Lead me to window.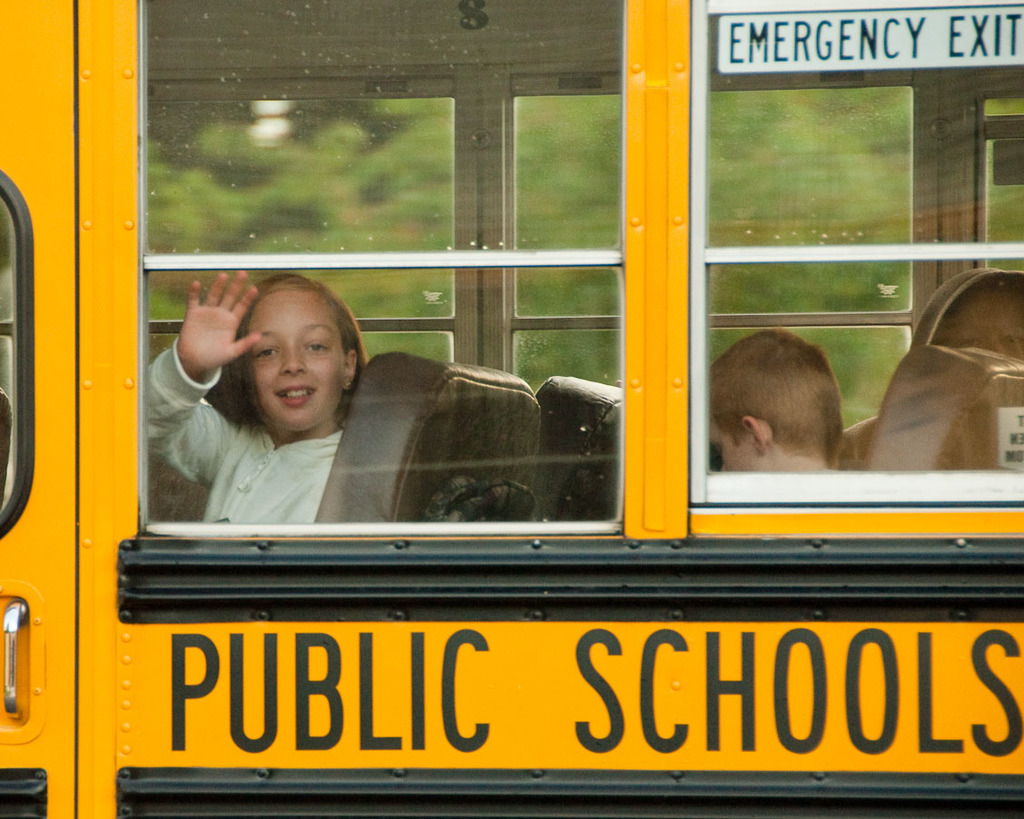
Lead to (661,25,992,451).
